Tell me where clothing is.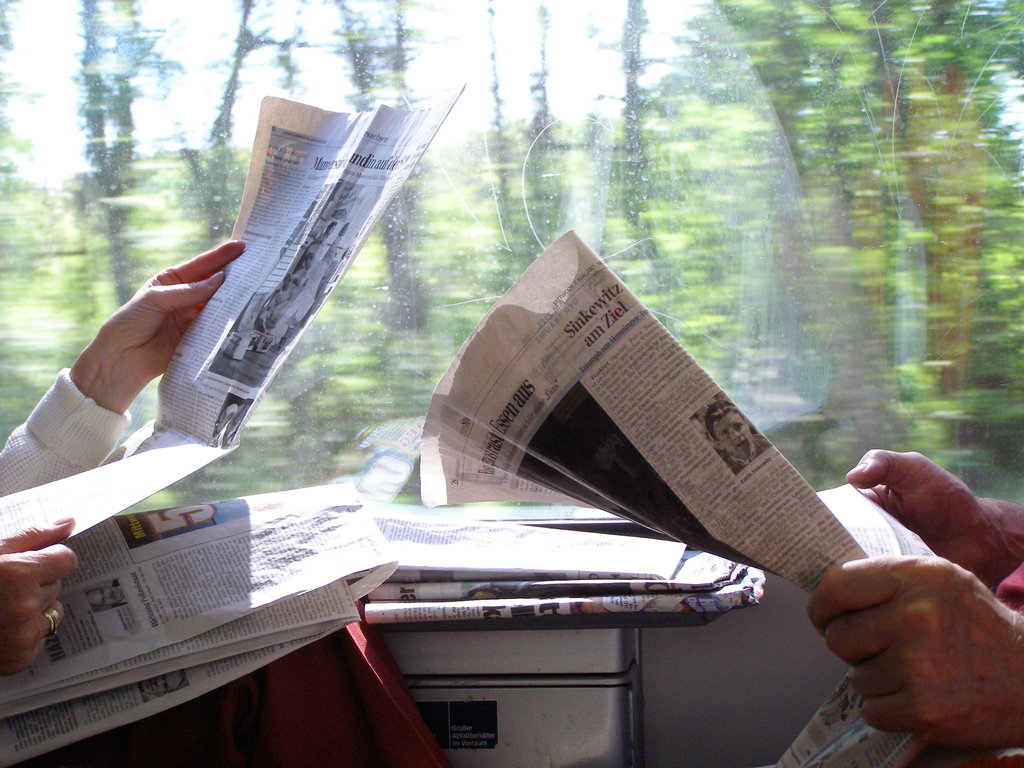
clothing is at 0:365:132:508.
